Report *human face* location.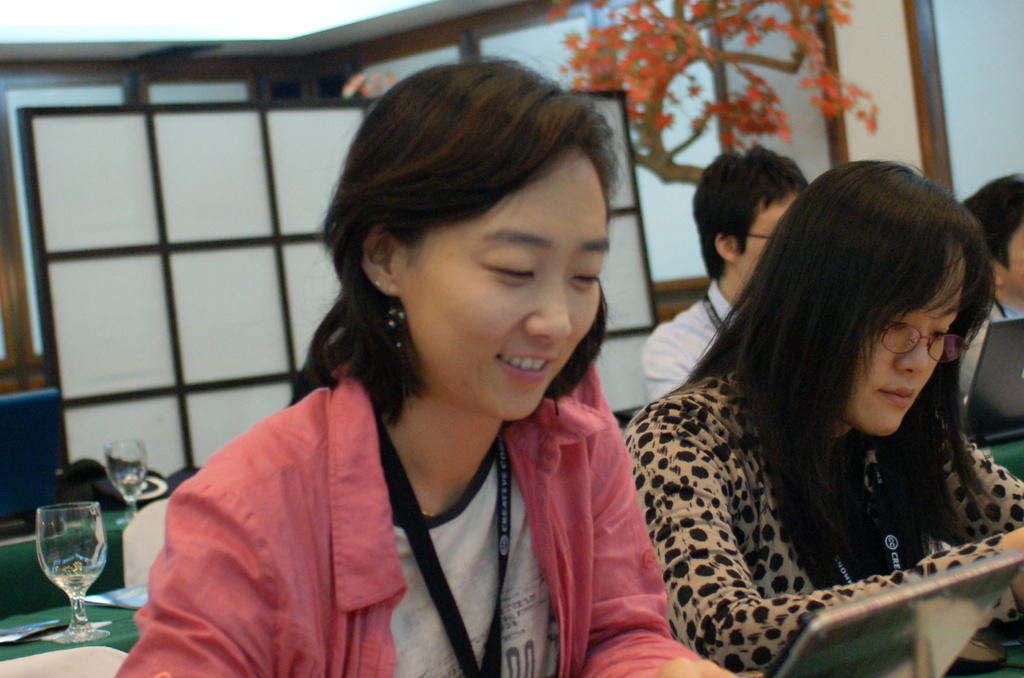
Report: bbox=[379, 162, 601, 417].
